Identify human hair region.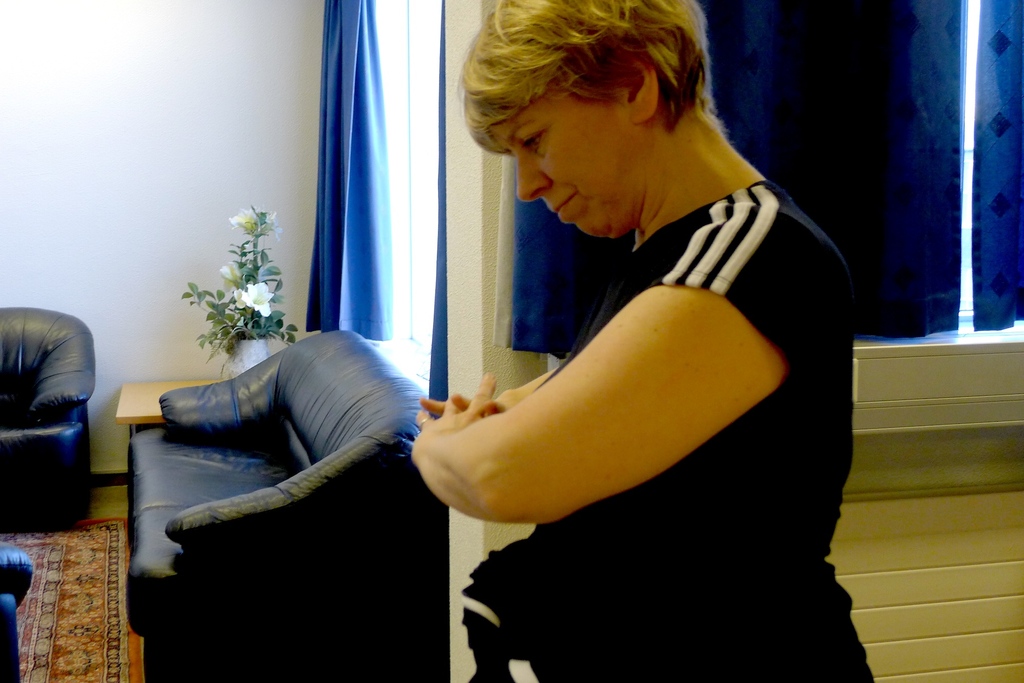
Region: {"left": 456, "top": 1, "right": 728, "bottom": 179}.
